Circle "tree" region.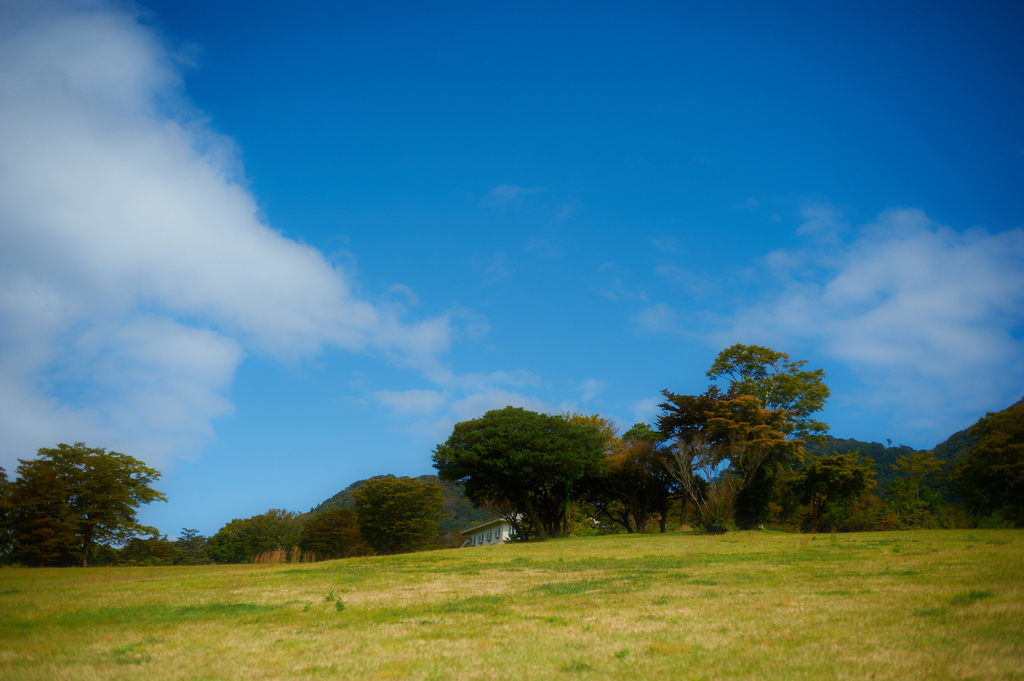
Region: (left=428, top=406, right=611, bottom=540).
